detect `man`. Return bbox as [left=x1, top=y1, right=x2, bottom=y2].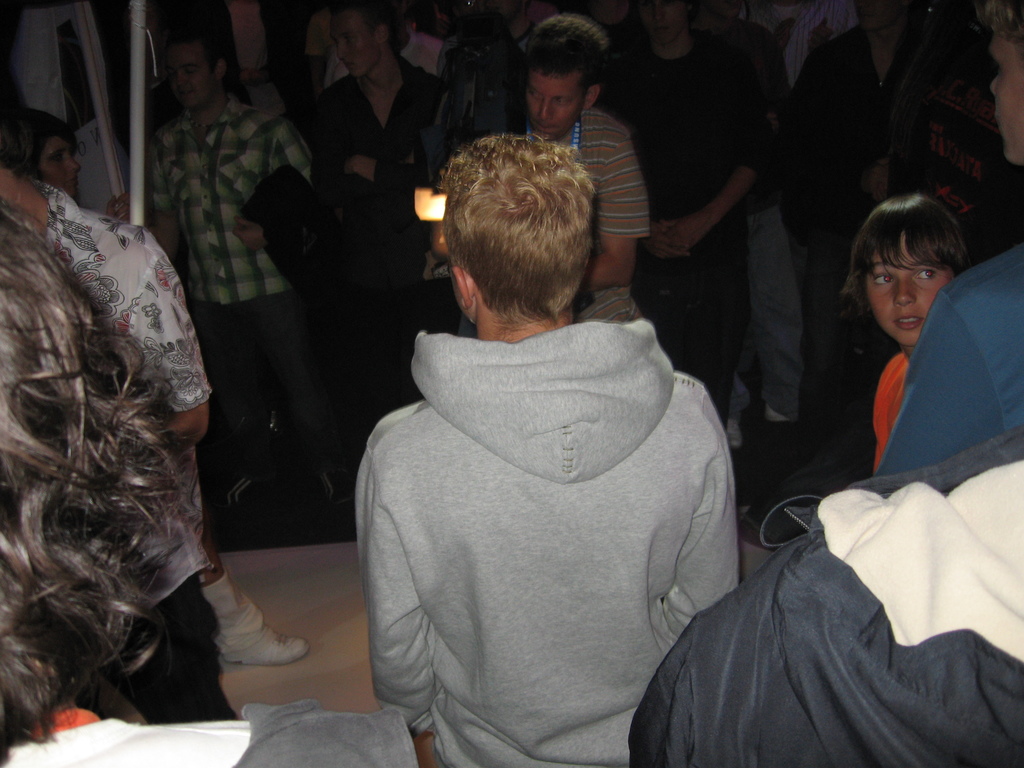
[left=876, top=0, right=1023, bottom=479].
